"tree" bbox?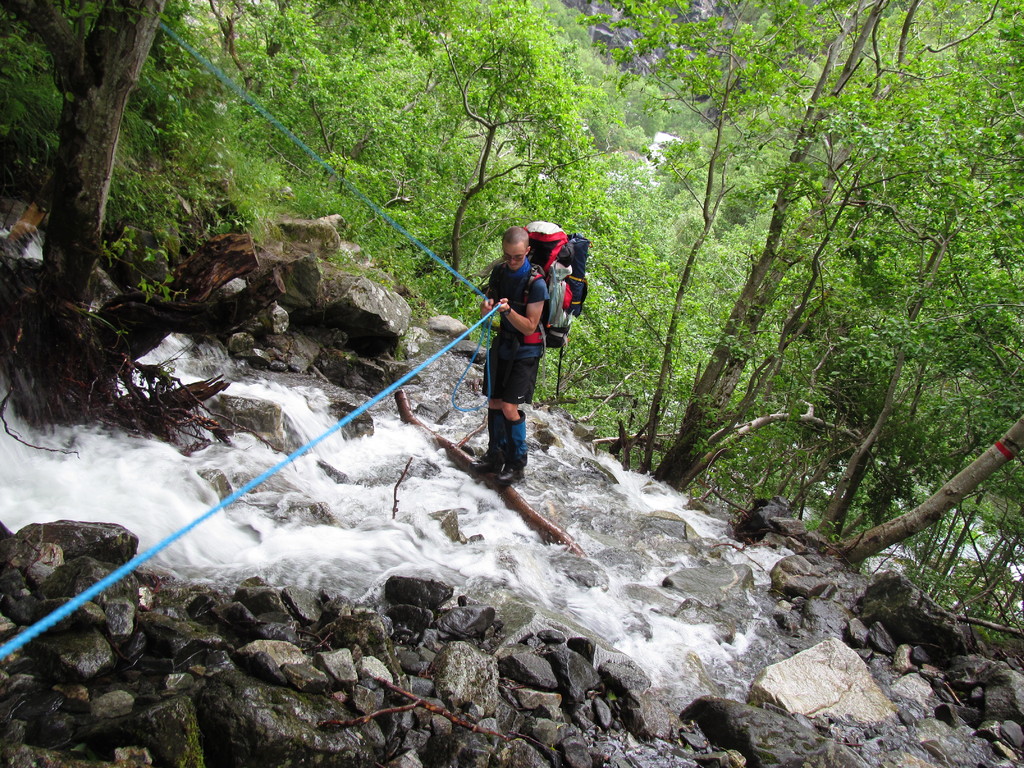
bbox=(855, 44, 1019, 592)
